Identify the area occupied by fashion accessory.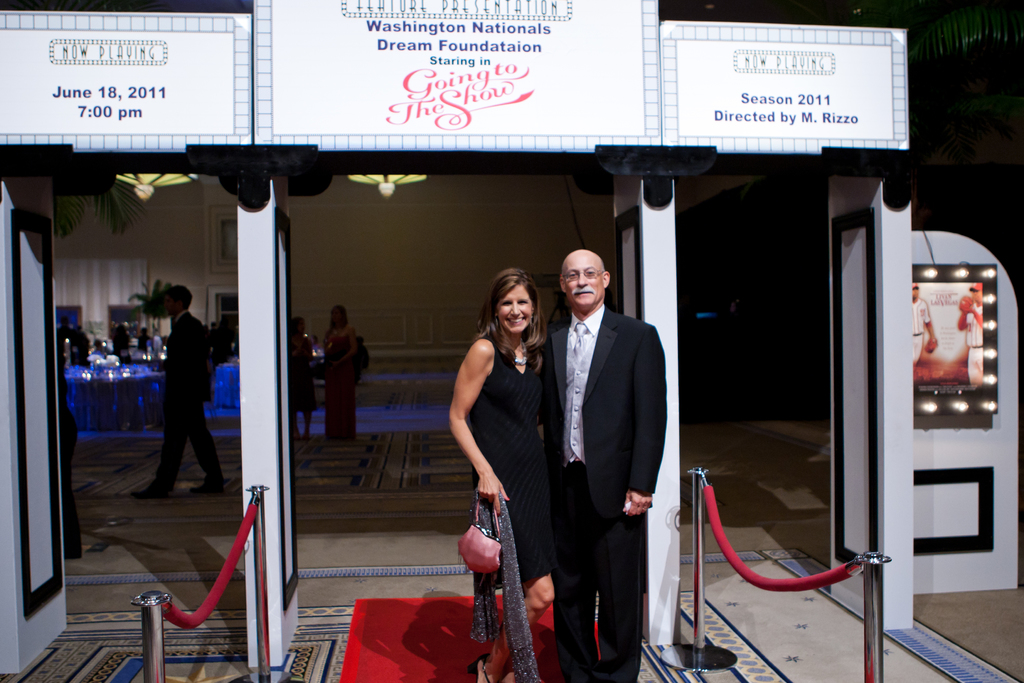
Area: x1=570, y1=325, x2=584, y2=358.
